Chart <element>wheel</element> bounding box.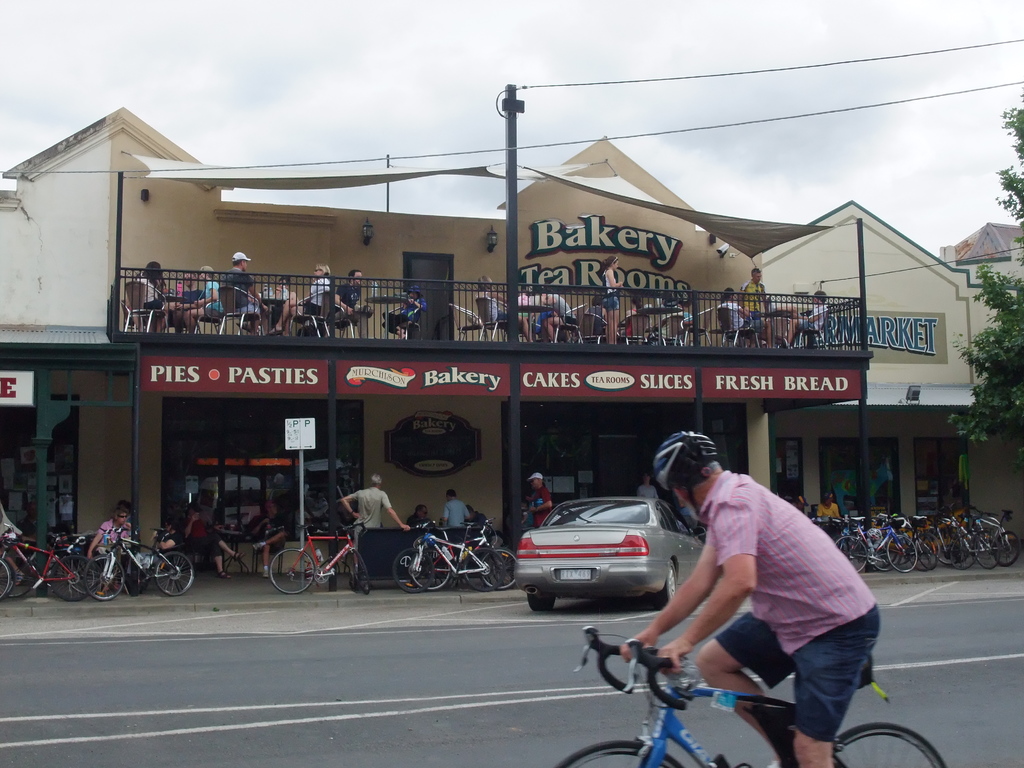
Charted: box(463, 548, 505, 590).
